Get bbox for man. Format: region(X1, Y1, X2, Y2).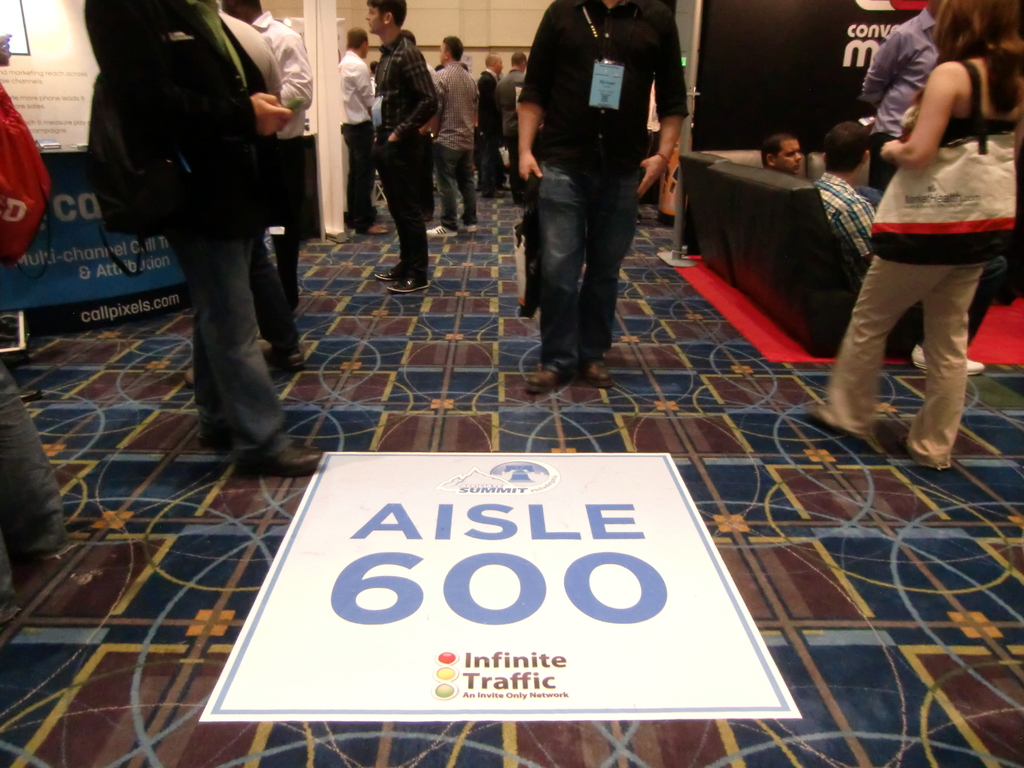
region(760, 135, 805, 176).
